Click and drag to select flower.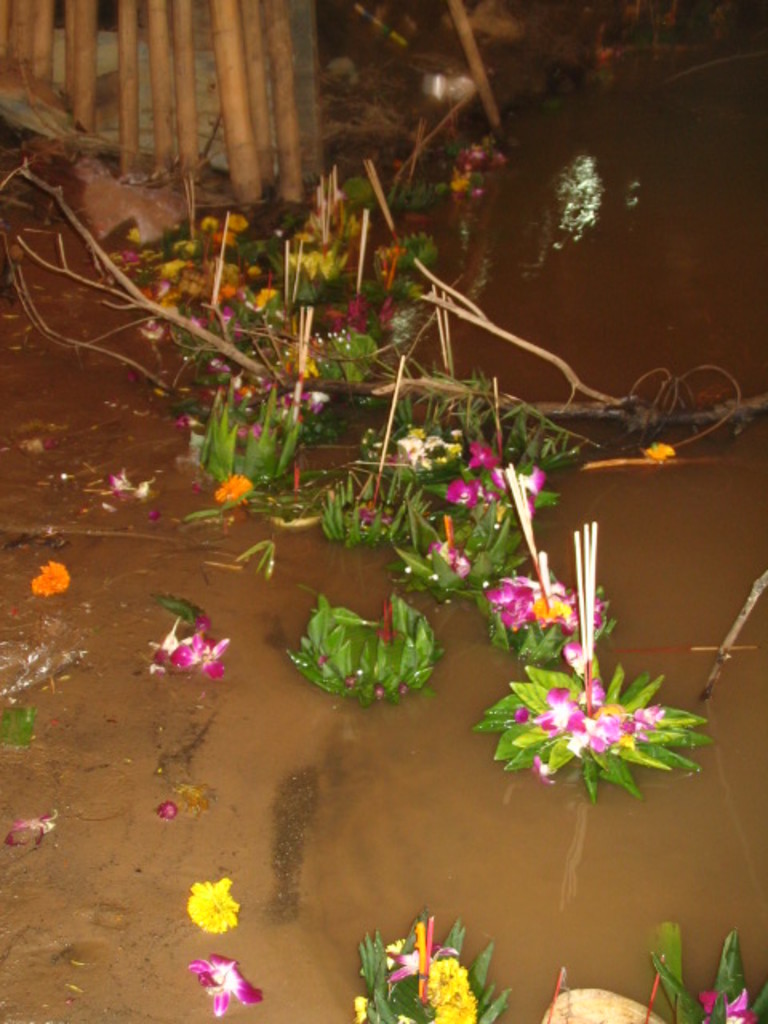
Selection: left=195, top=611, right=210, bottom=630.
